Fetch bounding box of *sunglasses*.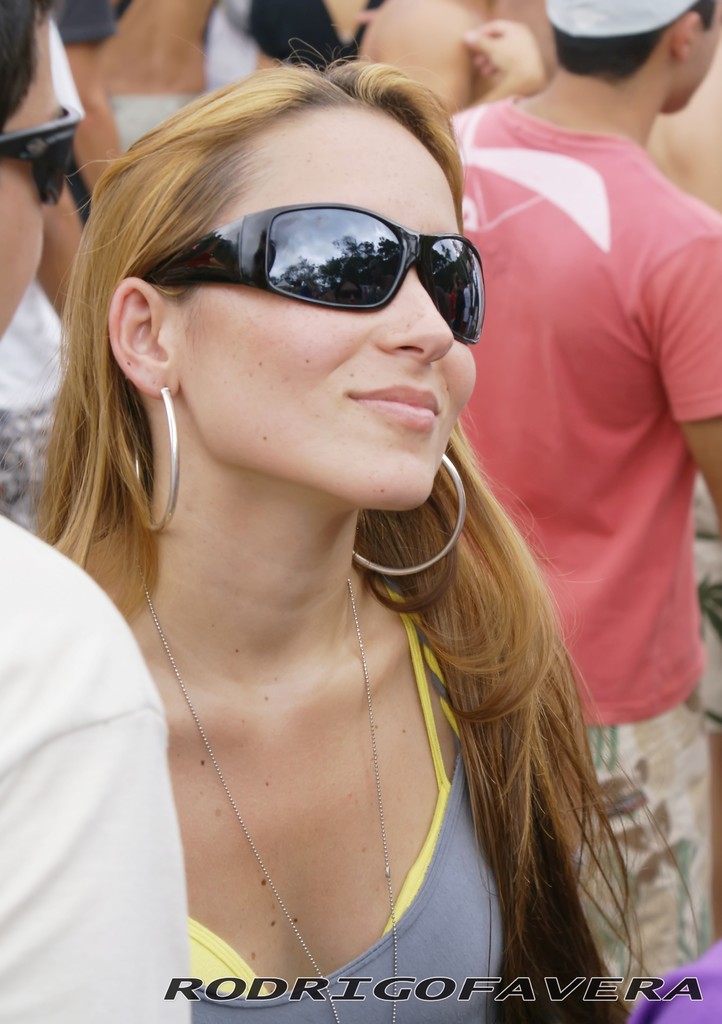
Bbox: box(0, 100, 80, 207).
